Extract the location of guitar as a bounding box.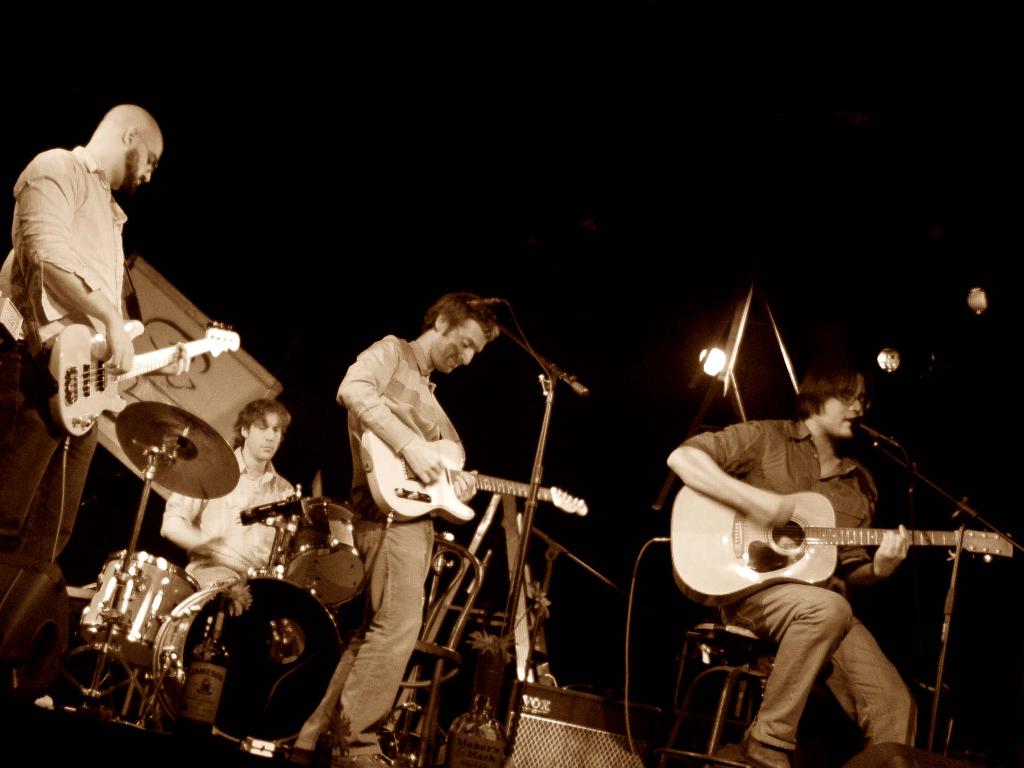
668:486:1005:611.
